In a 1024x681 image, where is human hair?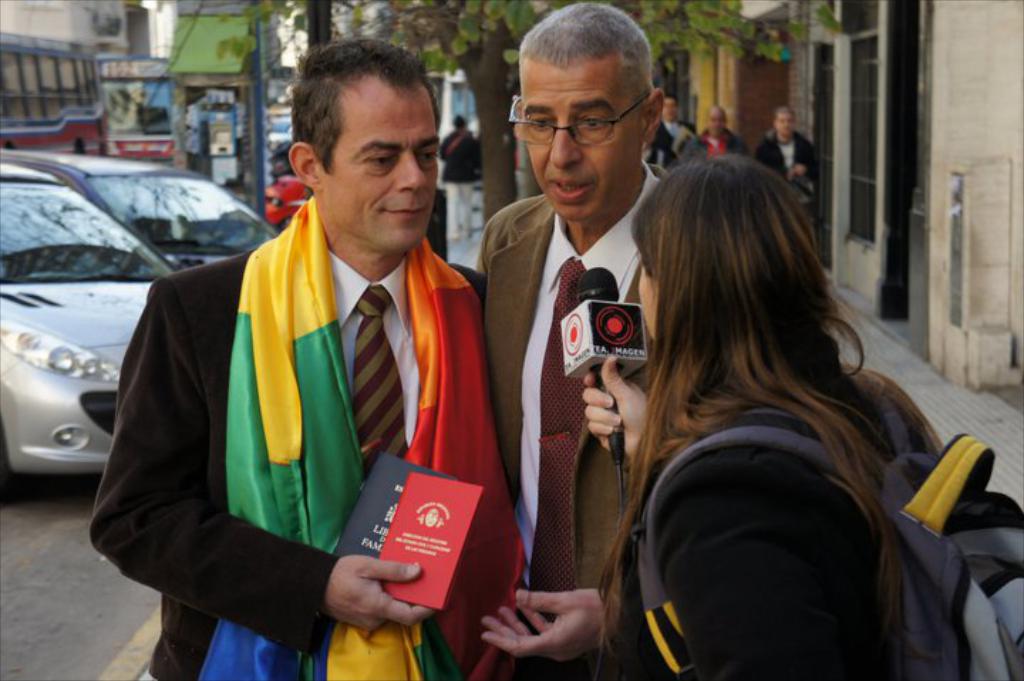
select_region(666, 94, 680, 108).
